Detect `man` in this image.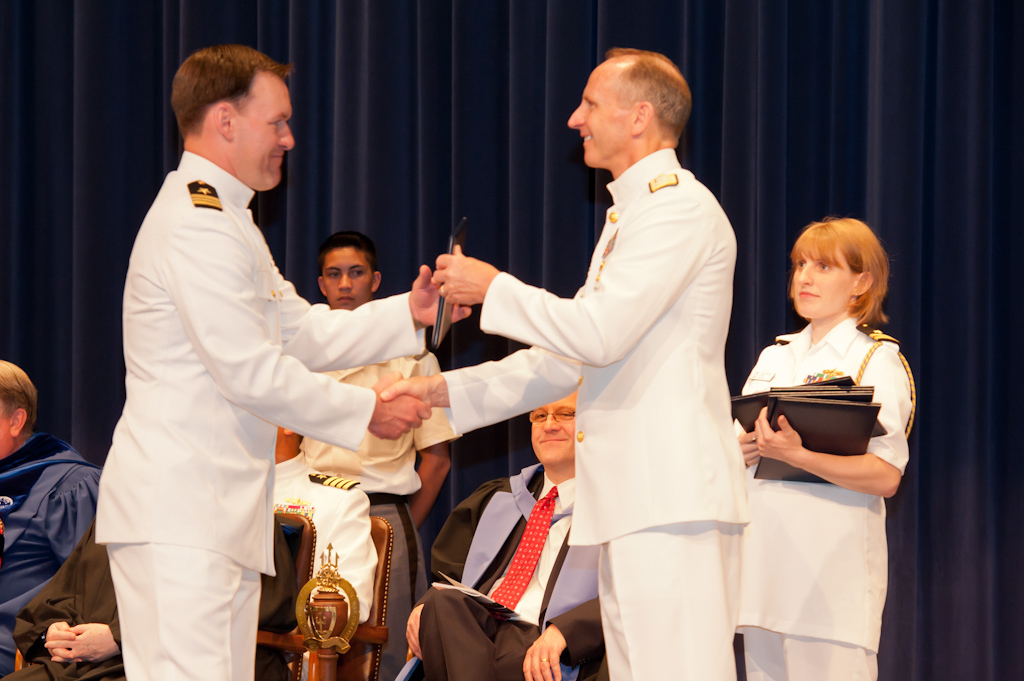
Detection: rect(92, 36, 451, 678).
